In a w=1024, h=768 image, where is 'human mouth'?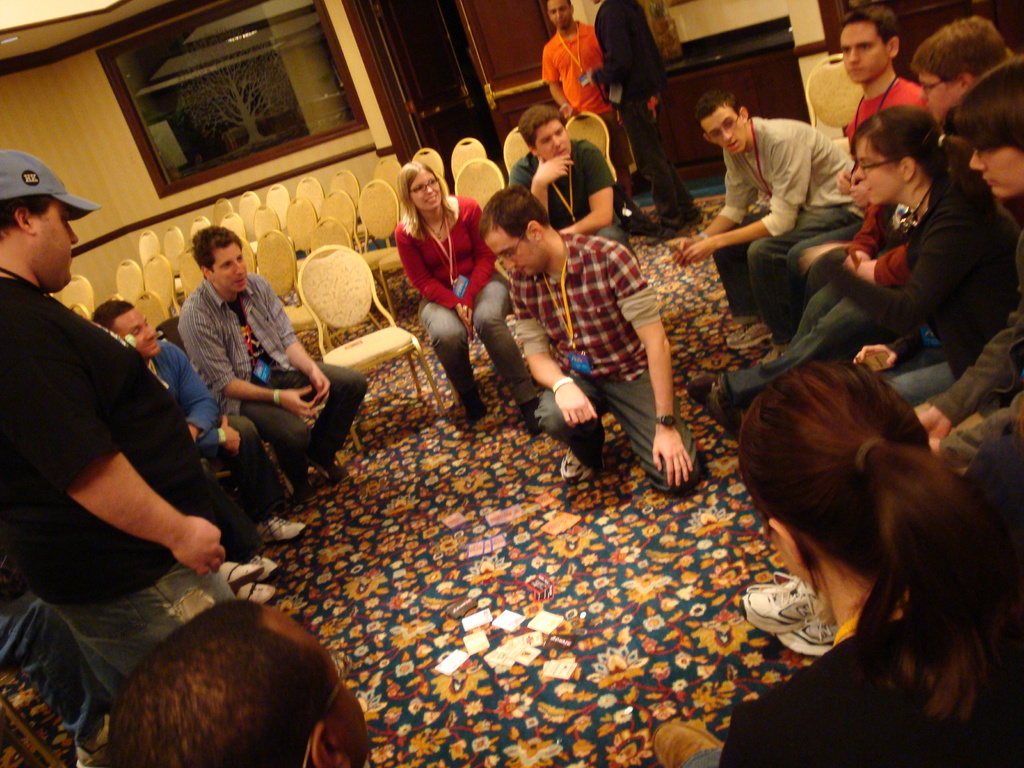
<box>861,180,868,189</box>.
